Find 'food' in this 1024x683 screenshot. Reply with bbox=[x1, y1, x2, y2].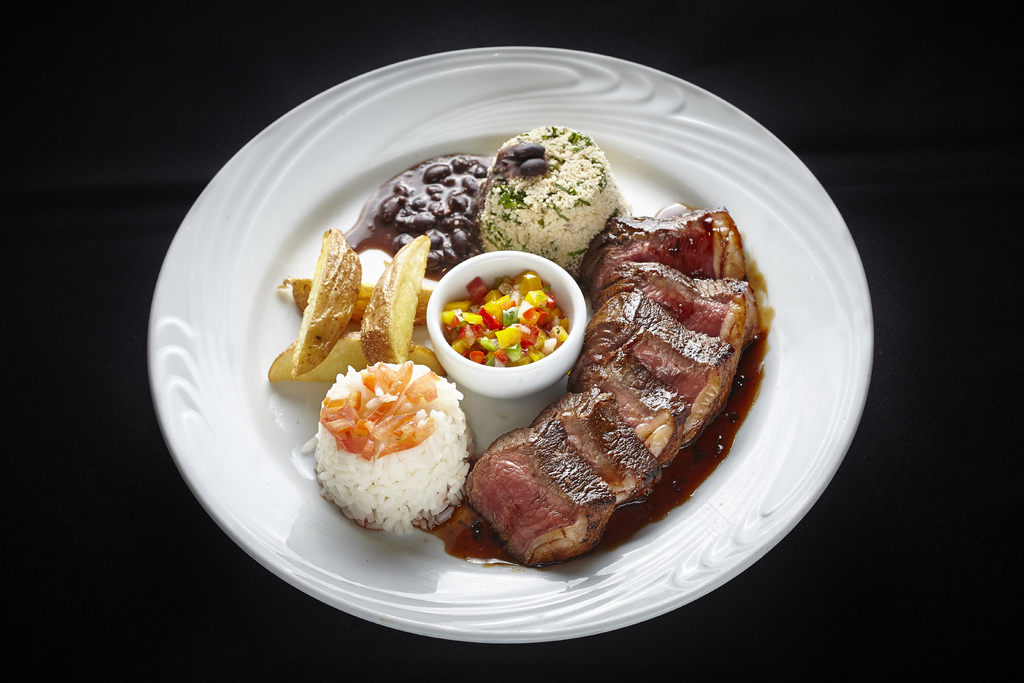
bbox=[361, 239, 439, 361].
